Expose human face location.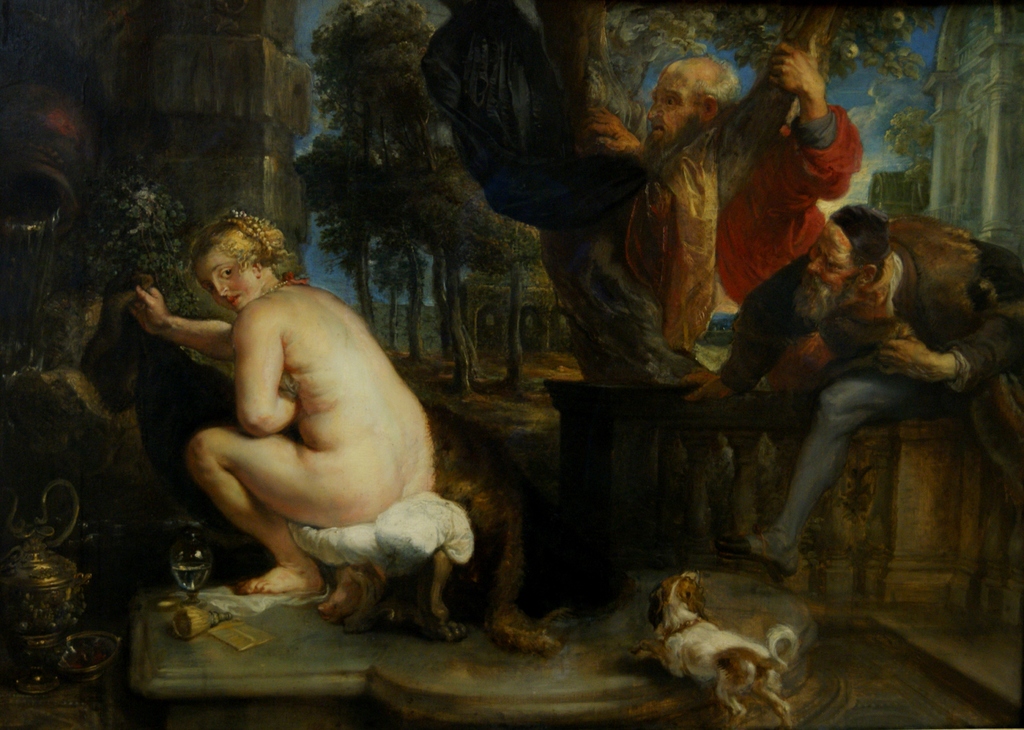
Exposed at crop(648, 77, 693, 138).
